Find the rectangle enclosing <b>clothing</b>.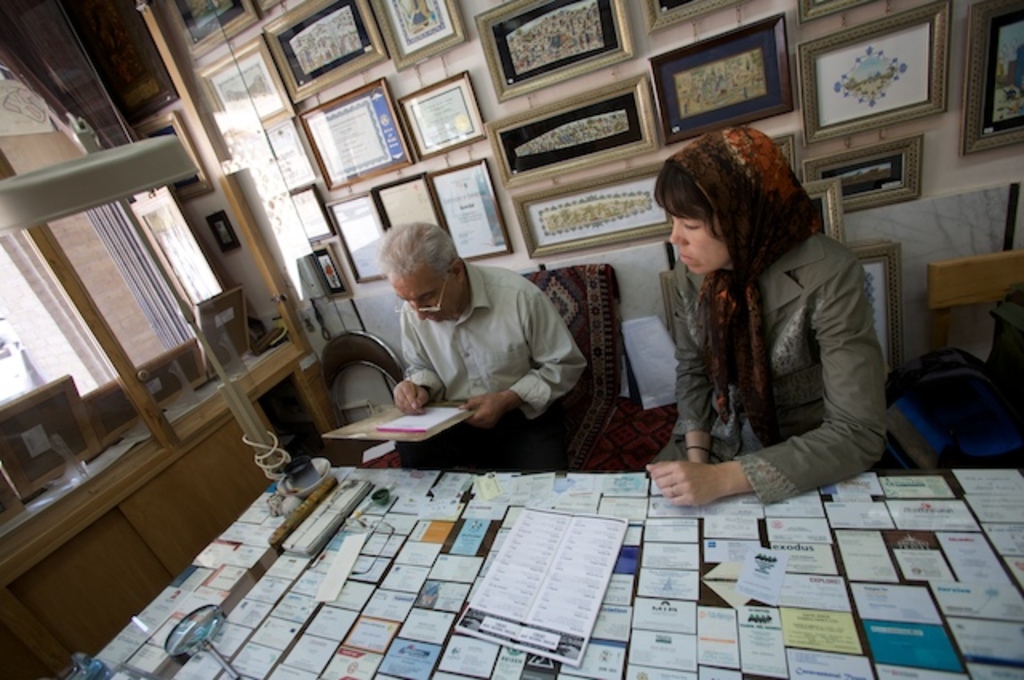
(x1=406, y1=413, x2=573, y2=474).
